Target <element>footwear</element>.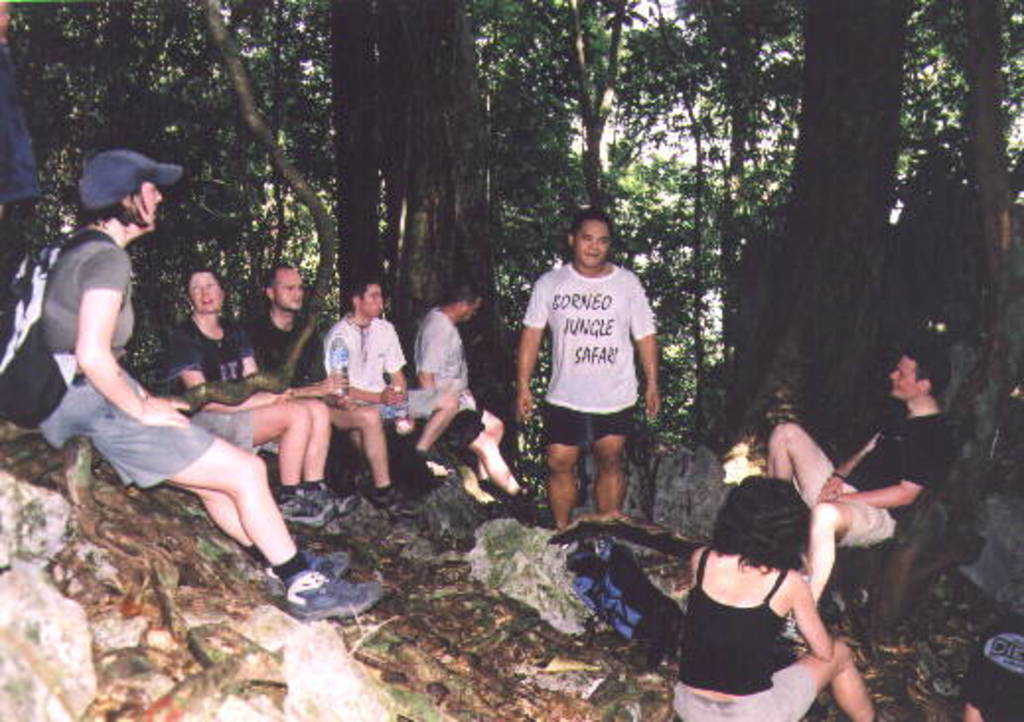
Target region: detection(260, 483, 335, 533).
